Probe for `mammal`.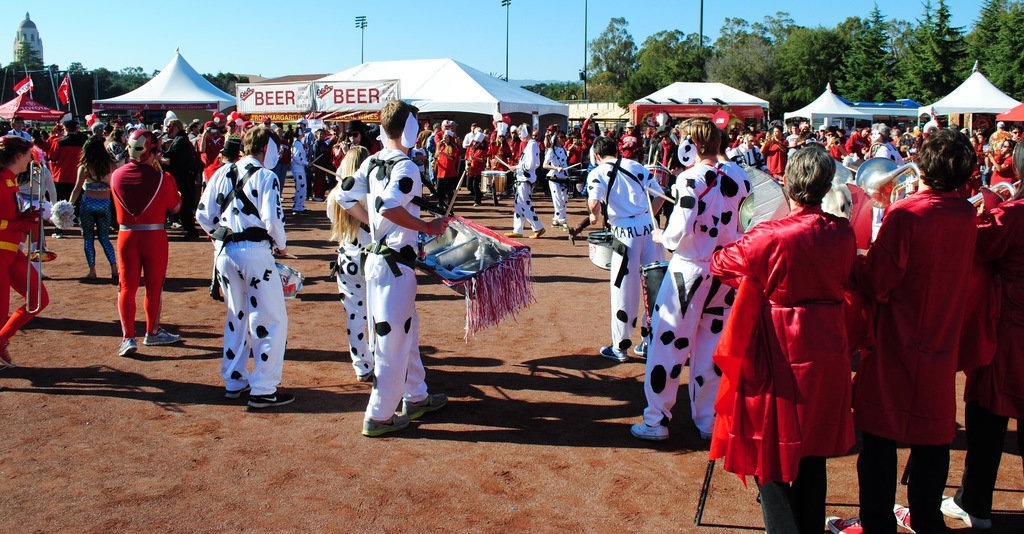
Probe result: 186, 119, 200, 139.
